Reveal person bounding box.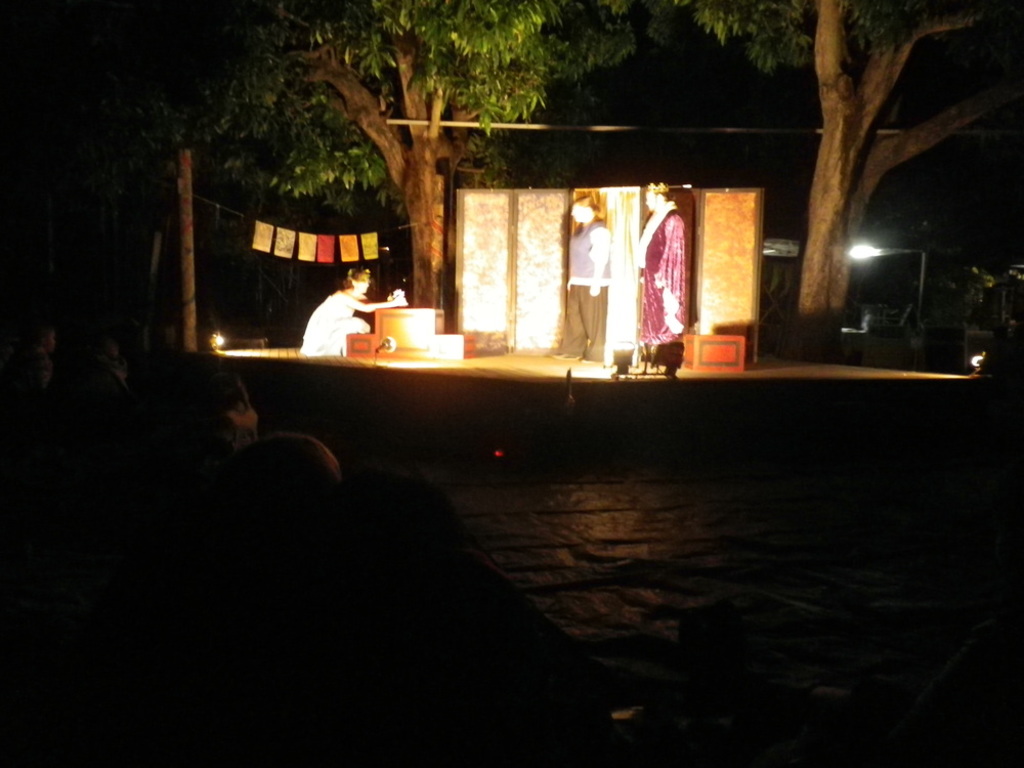
Revealed: 634/183/688/366.
